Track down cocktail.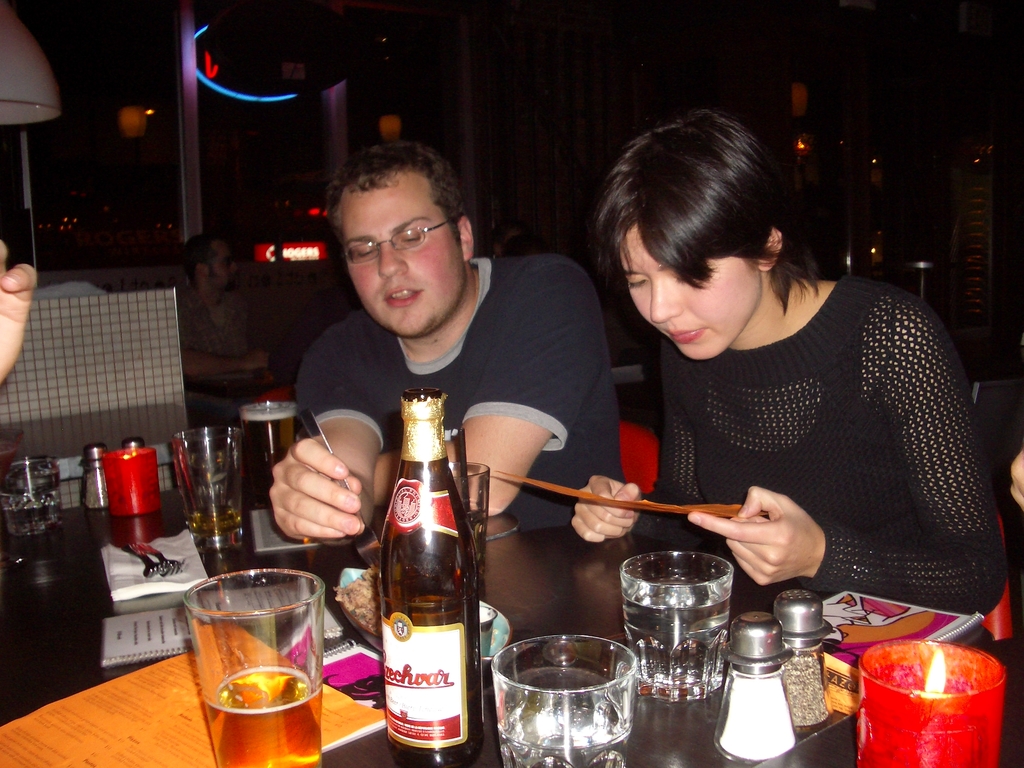
Tracked to <box>180,566,319,767</box>.
